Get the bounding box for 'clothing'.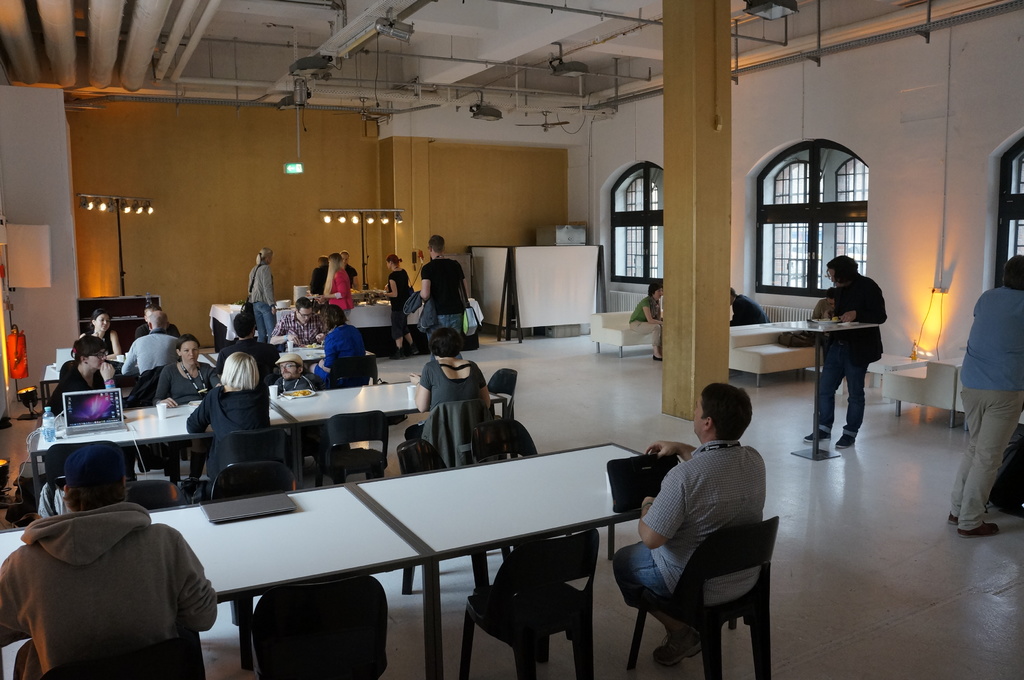
(151, 358, 221, 404).
